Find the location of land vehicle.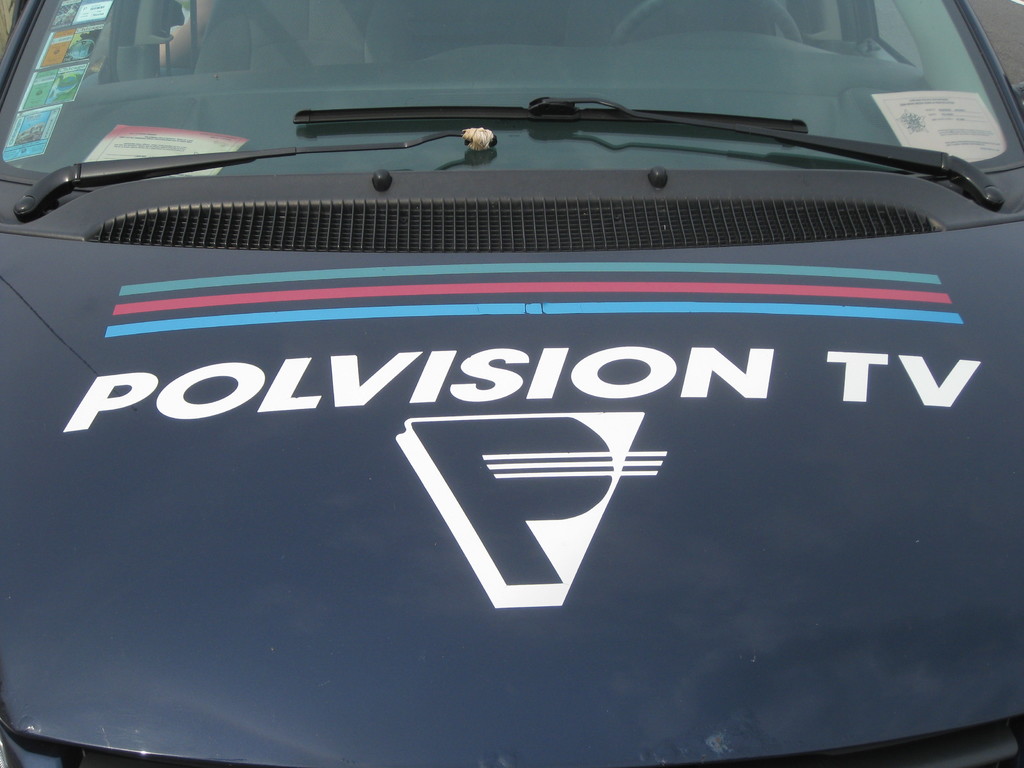
Location: [left=0, top=0, right=1023, bottom=767].
